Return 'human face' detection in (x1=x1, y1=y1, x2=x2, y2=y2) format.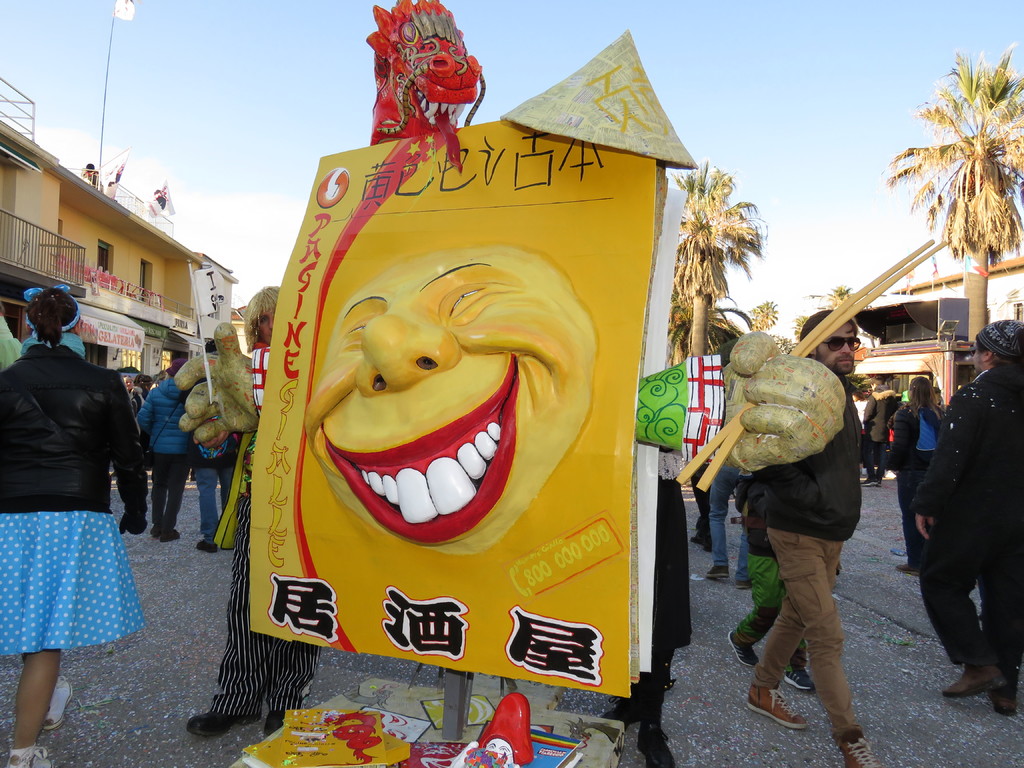
(x1=305, y1=253, x2=597, y2=556).
